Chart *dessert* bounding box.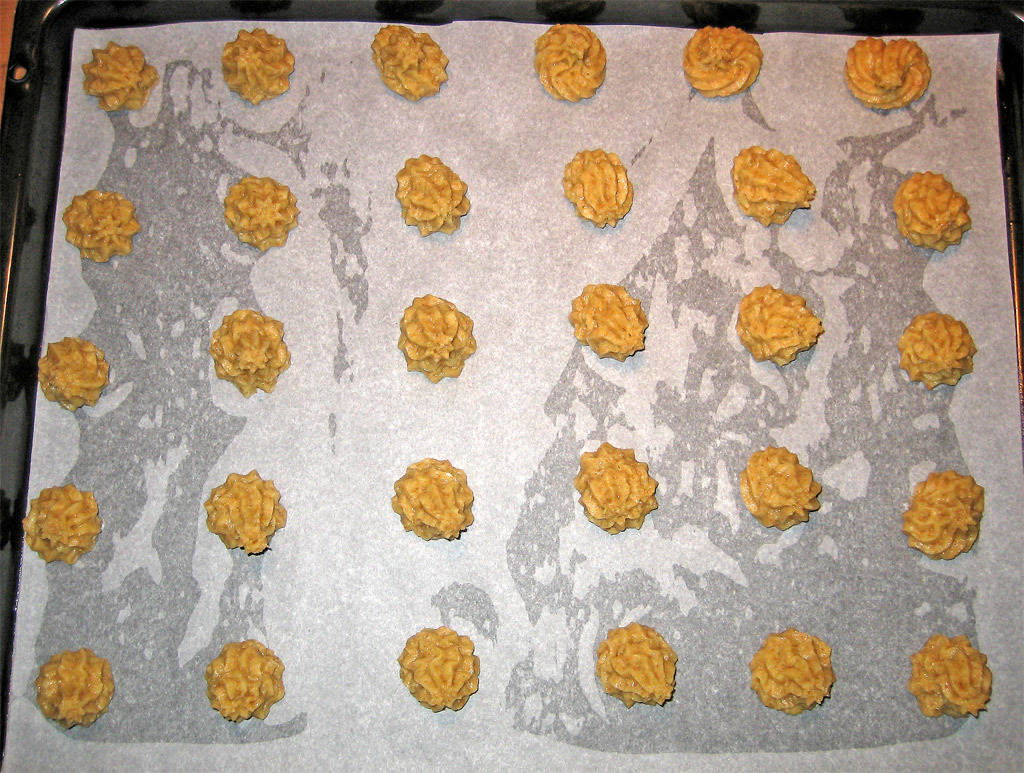
Charted: BBox(734, 143, 815, 228).
